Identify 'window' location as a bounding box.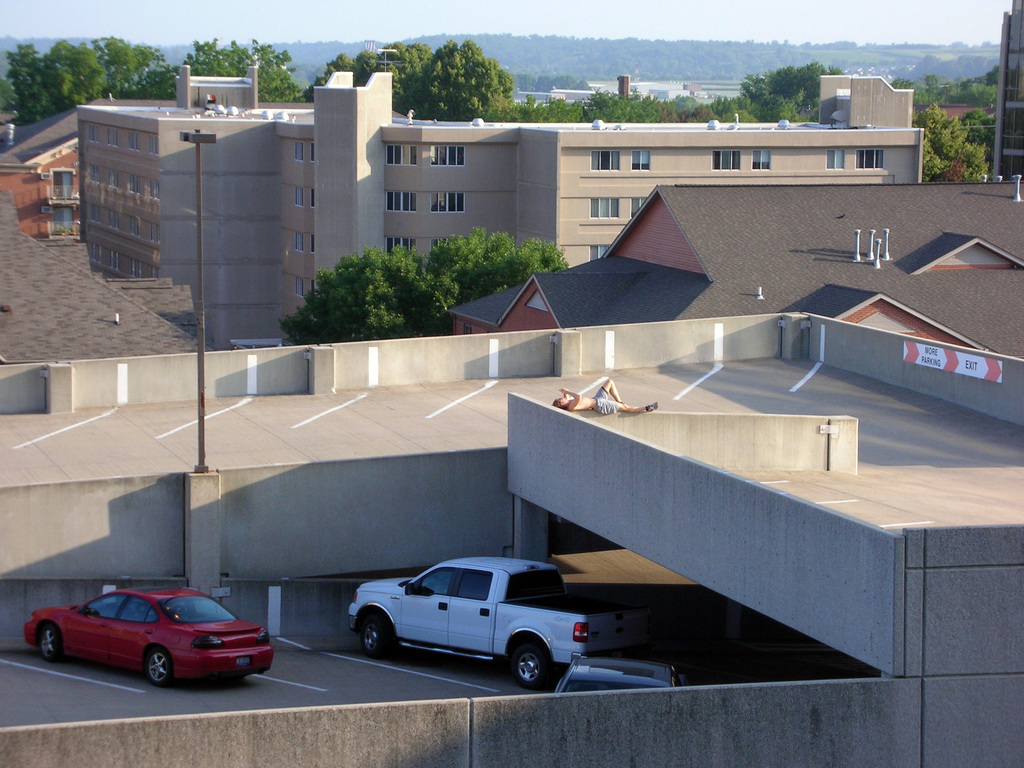
Rect(591, 148, 621, 168).
